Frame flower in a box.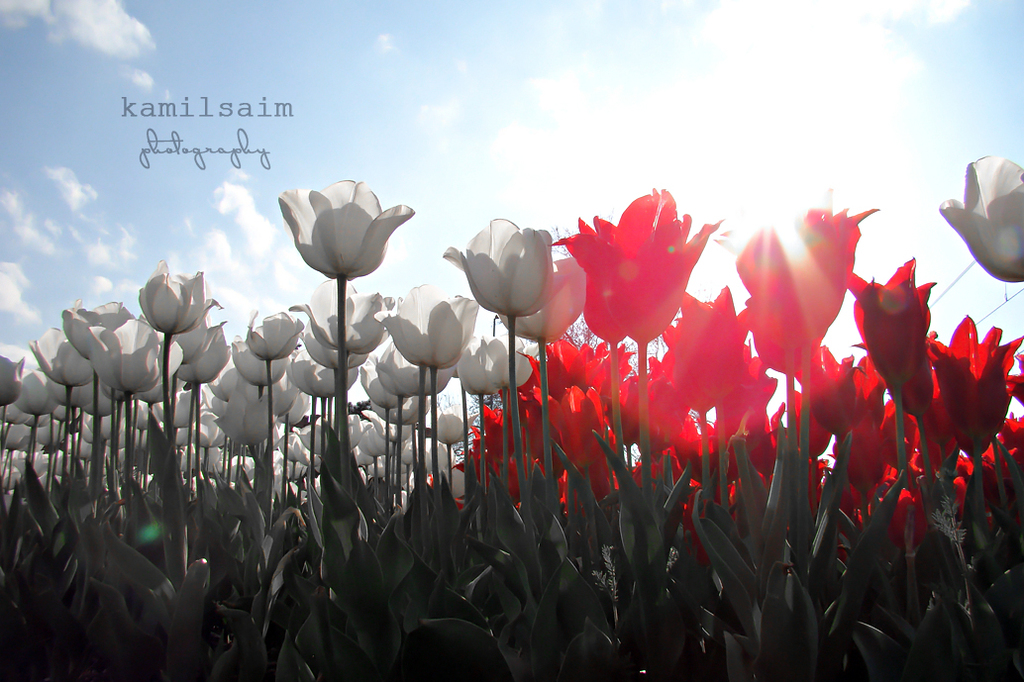
pyautogui.locateOnScreen(787, 388, 831, 456).
